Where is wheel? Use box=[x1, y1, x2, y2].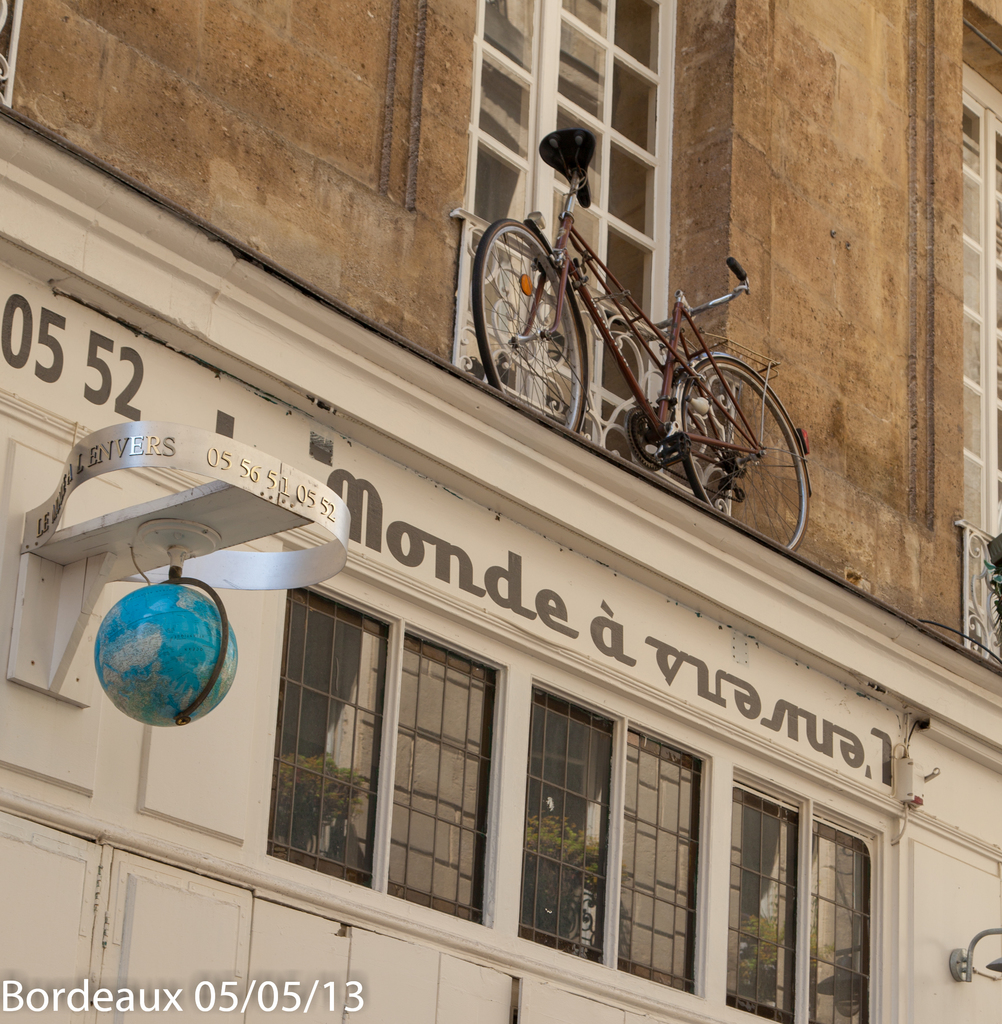
box=[666, 349, 789, 511].
